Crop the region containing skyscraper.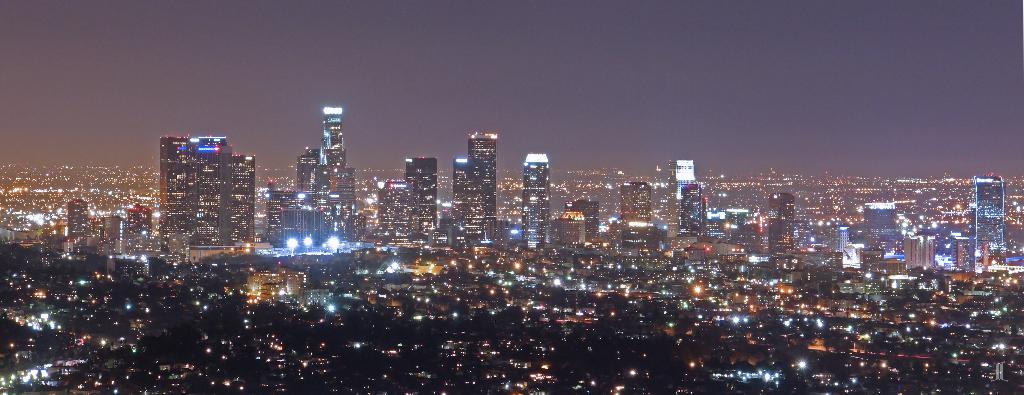
Crop region: left=451, top=156, right=472, bottom=229.
